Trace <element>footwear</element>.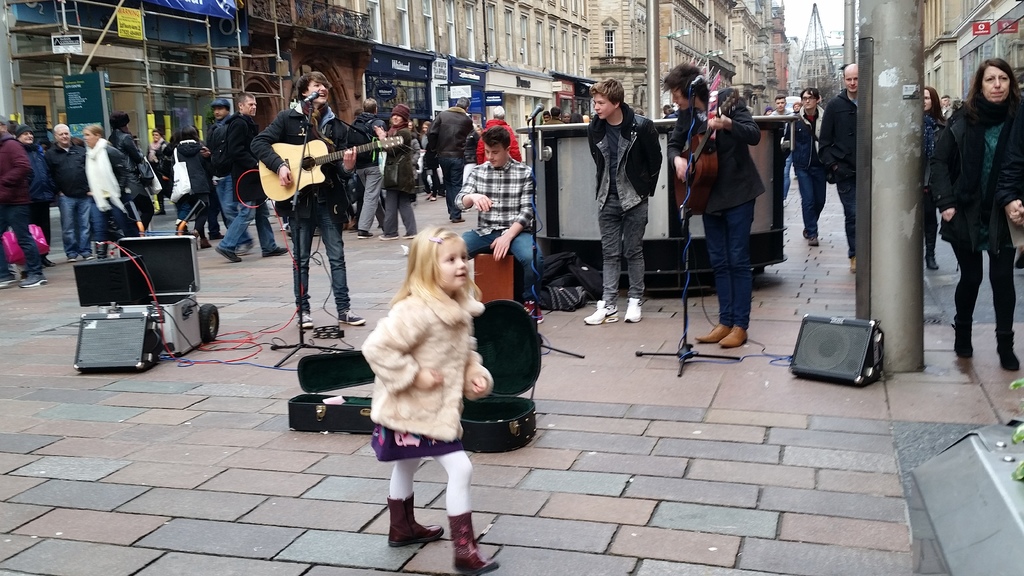
Traced to crop(379, 232, 400, 239).
